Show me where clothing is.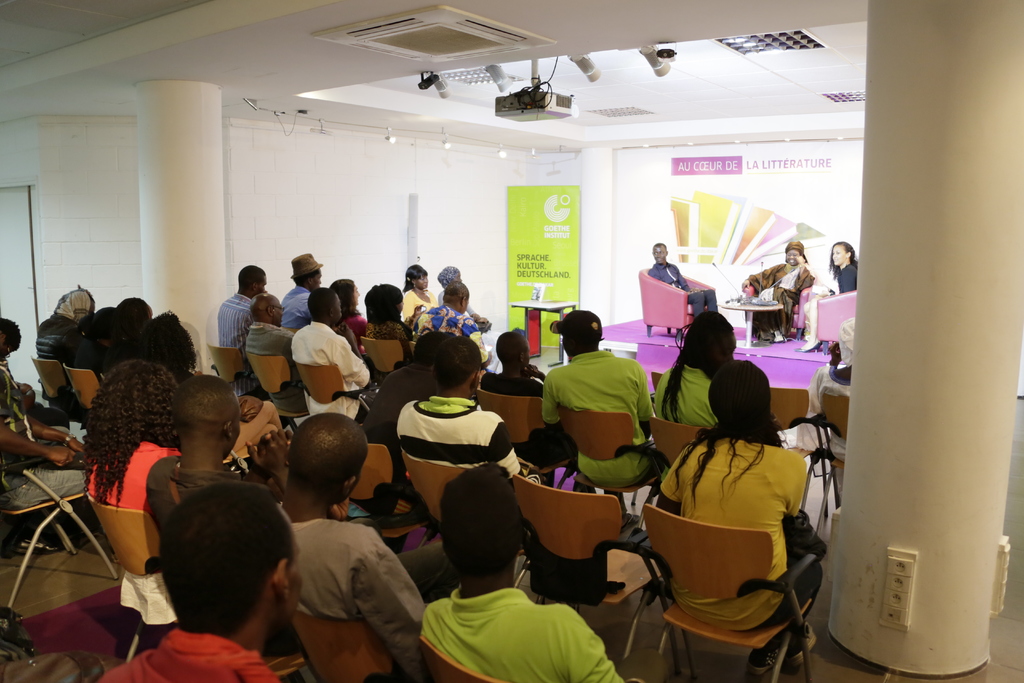
clothing is at region(29, 313, 79, 381).
